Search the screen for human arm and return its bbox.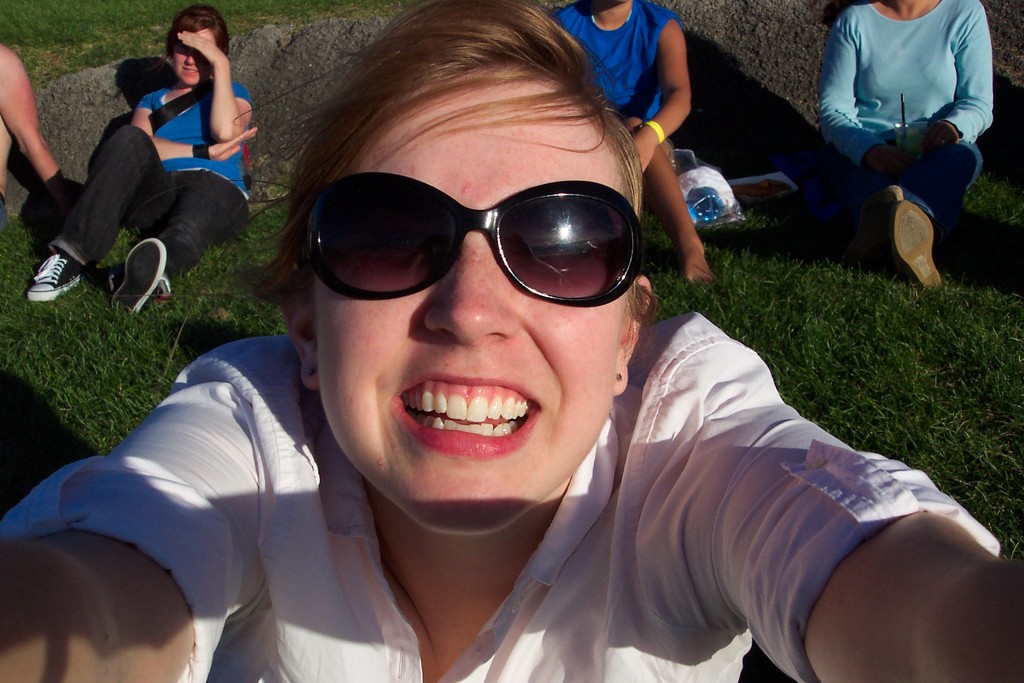
Found: (11, 354, 344, 682).
